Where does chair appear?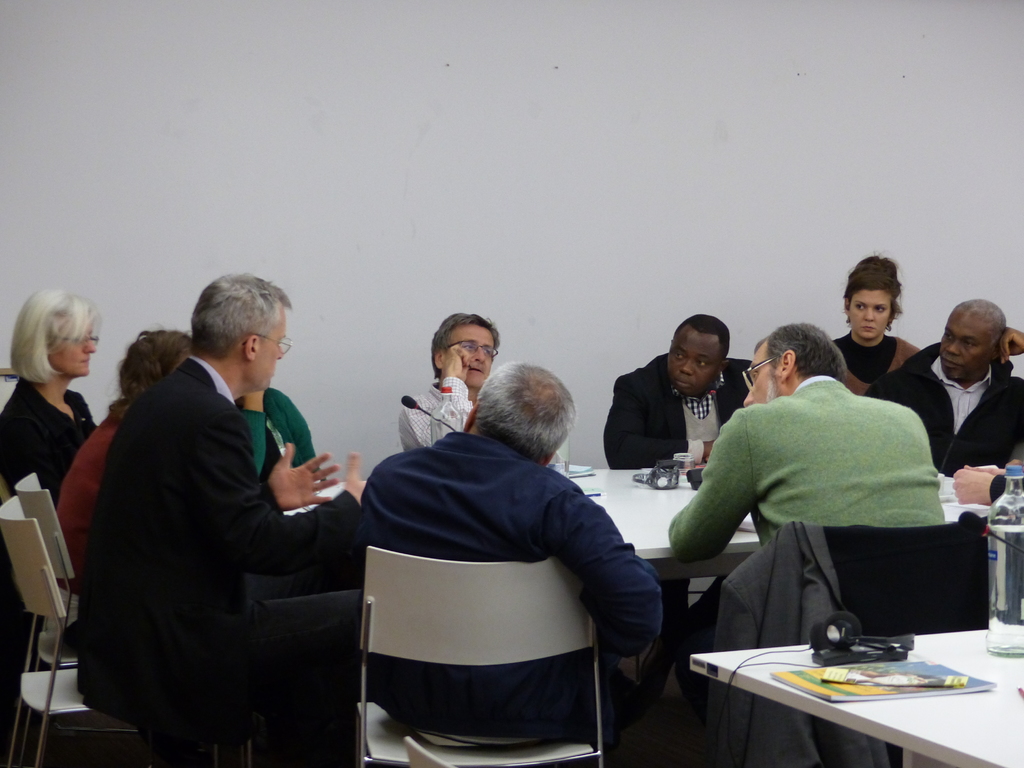
Appears at [x1=367, y1=508, x2=636, y2=767].
